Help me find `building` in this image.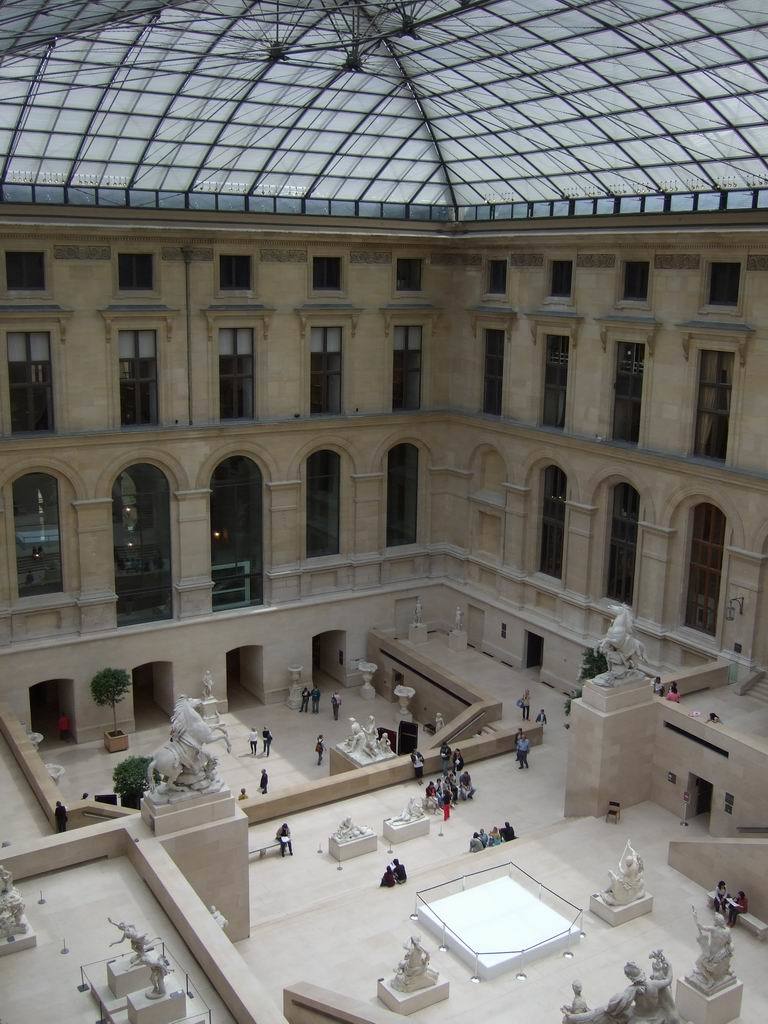
Found it: 0:0:767:1022.
